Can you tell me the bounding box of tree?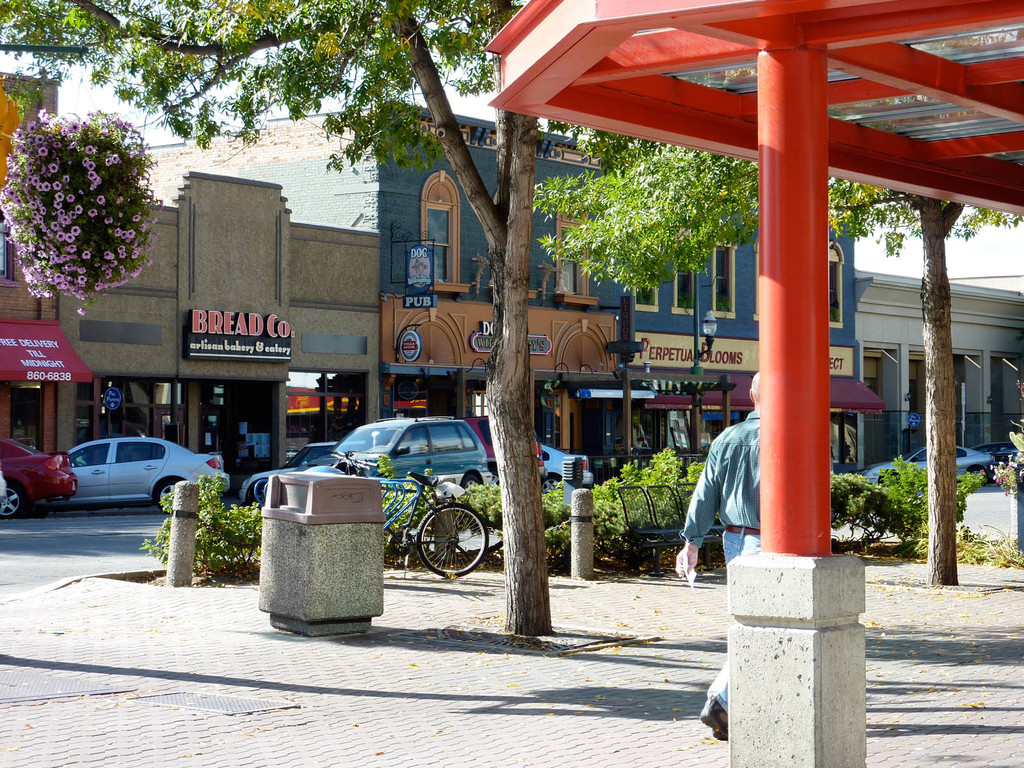
[0, 0, 561, 641].
